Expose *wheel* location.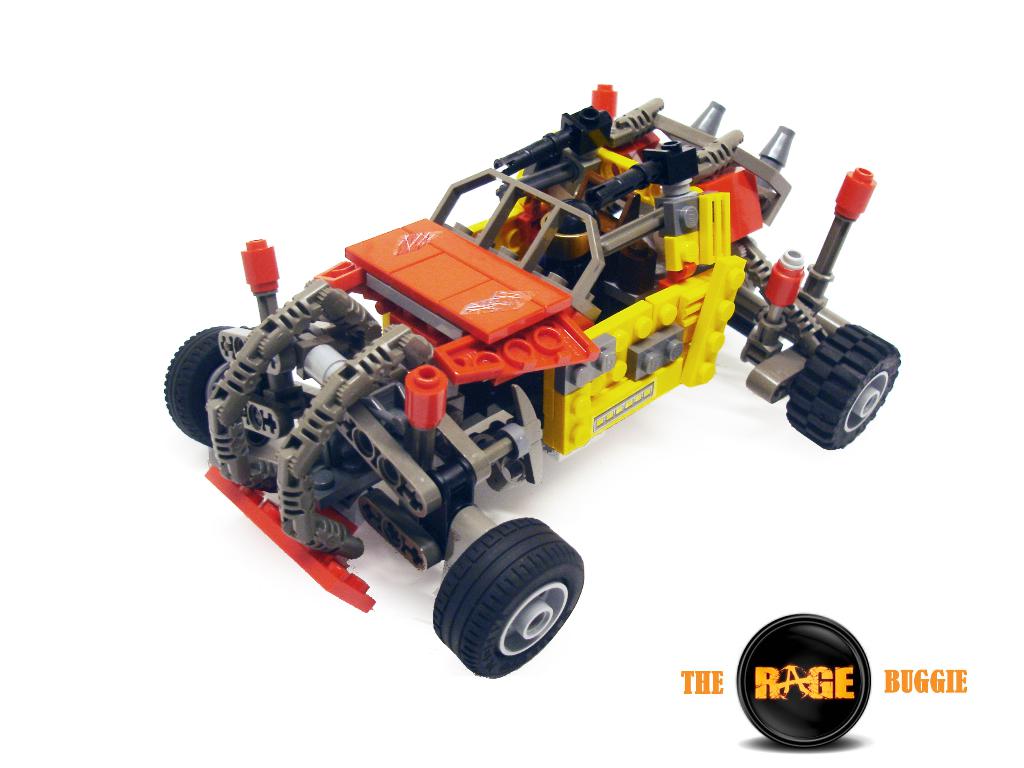
Exposed at detection(431, 515, 589, 684).
